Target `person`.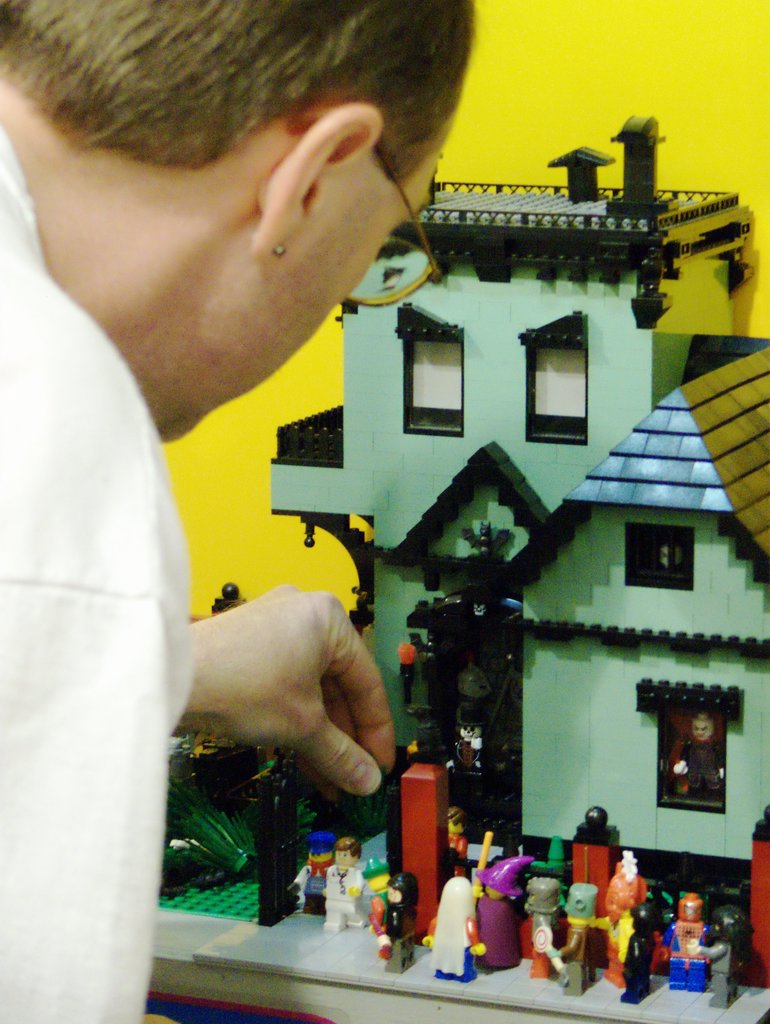
Target region: region(478, 852, 527, 976).
